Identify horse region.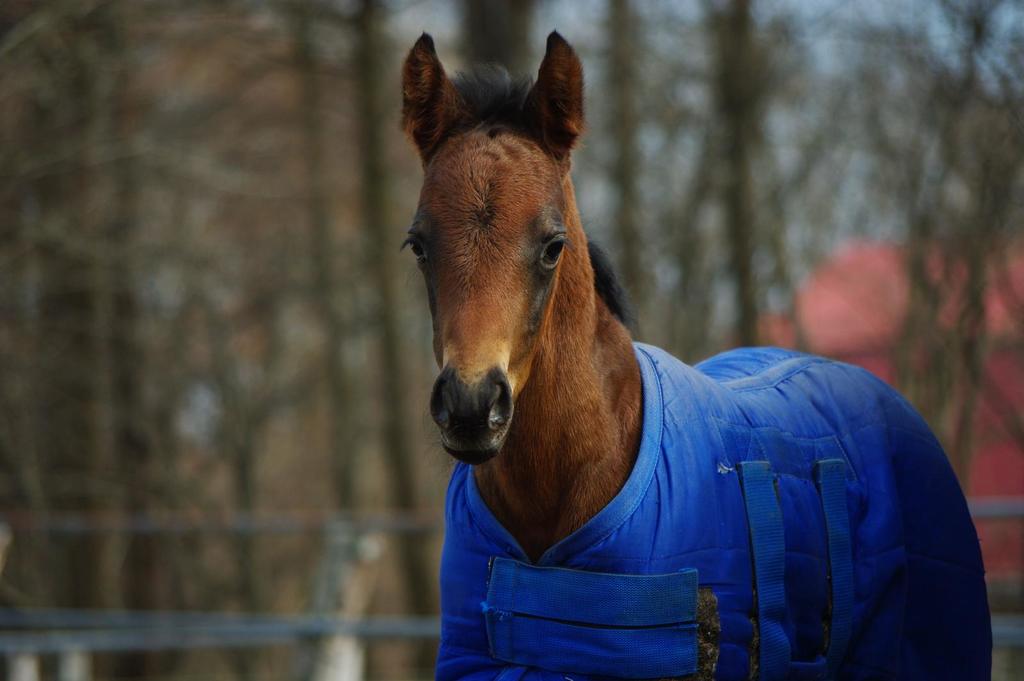
Region: <box>399,28,991,680</box>.
